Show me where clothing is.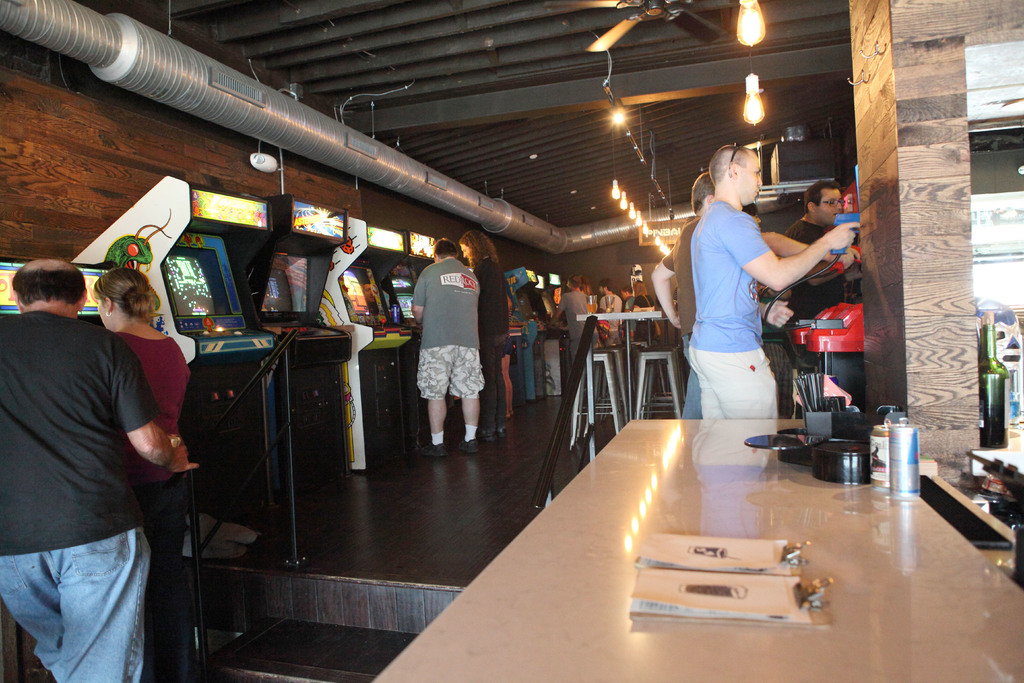
clothing is at box(559, 293, 587, 360).
